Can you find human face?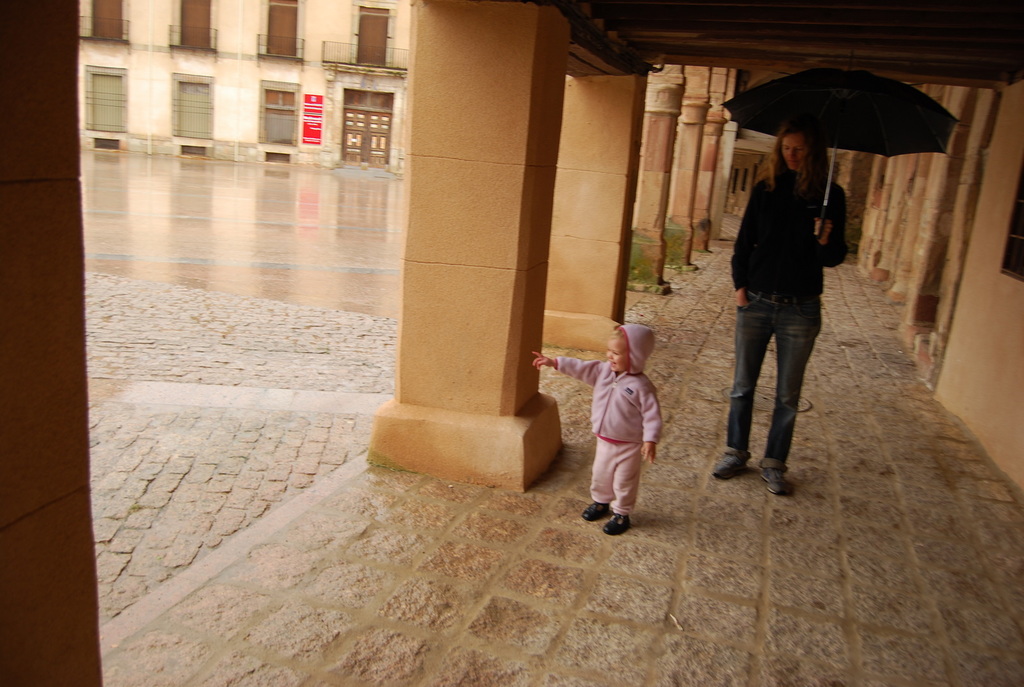
Yes, bounding box: [781, 136, 810, 166].
